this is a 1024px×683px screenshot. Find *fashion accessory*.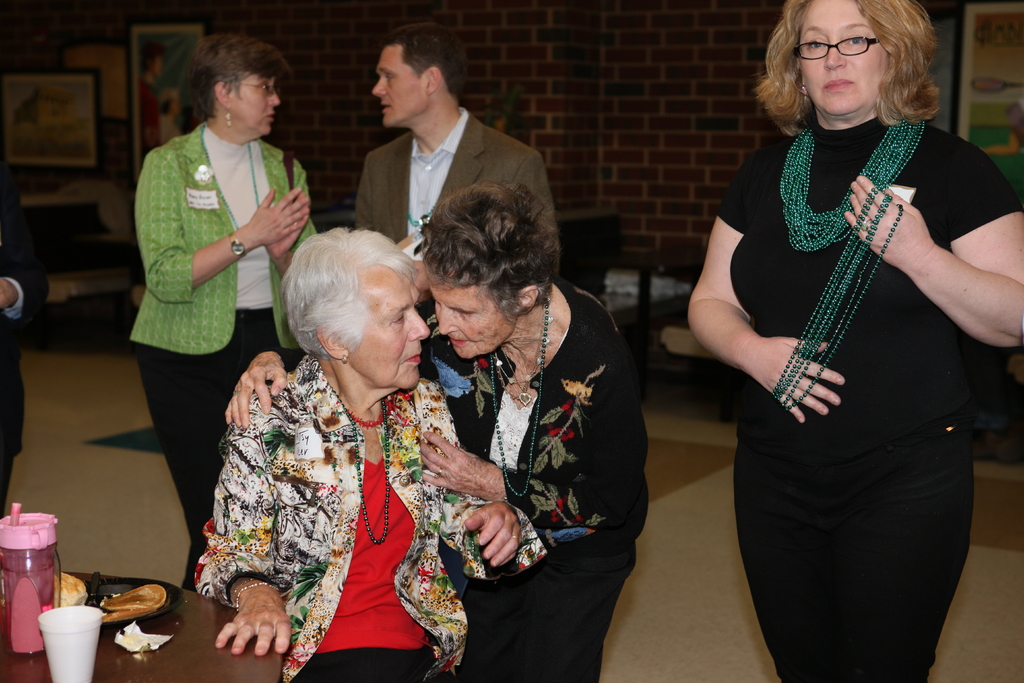
Bounding box: box(196, 119, 263, 225).
